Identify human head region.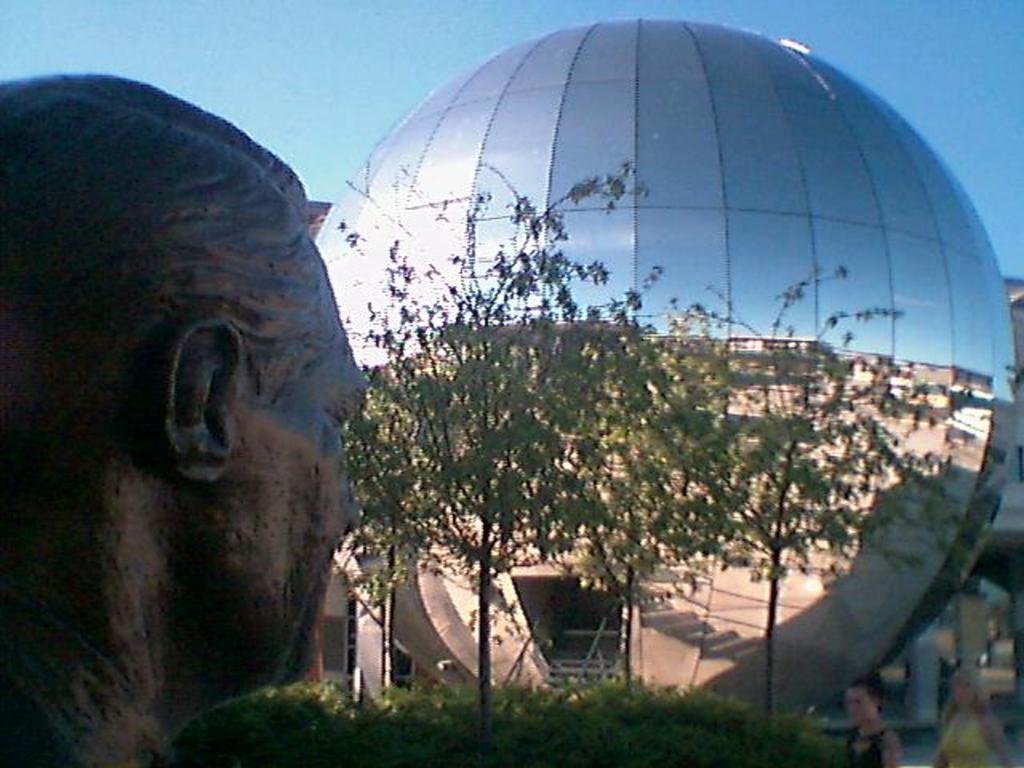
Region: (845, 678, 886, 728).
